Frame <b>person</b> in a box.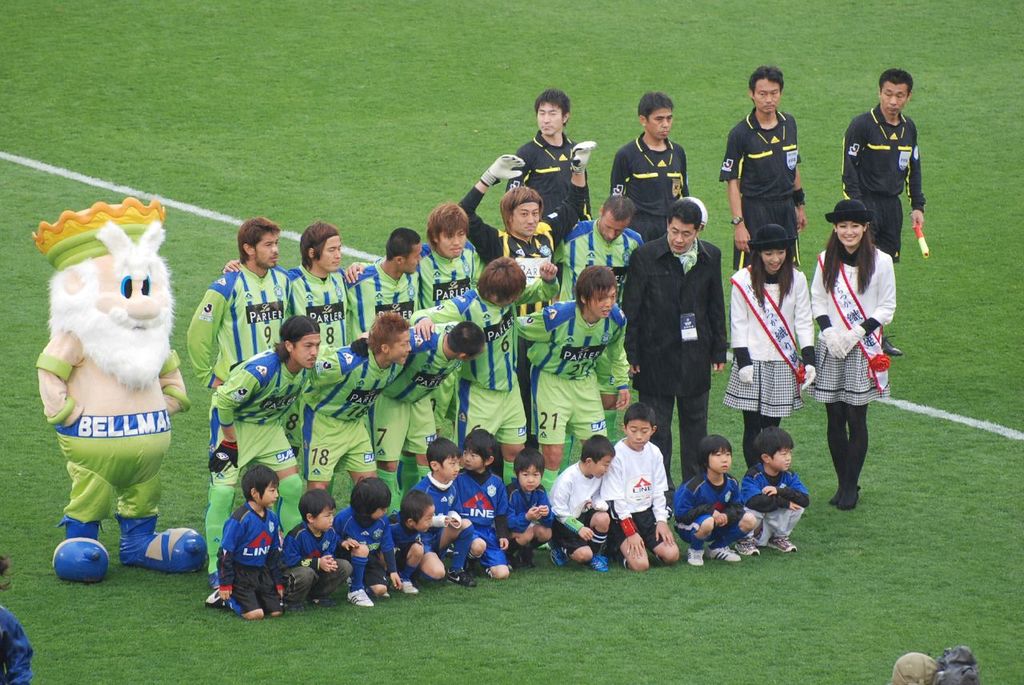
(737,421,816,553).
